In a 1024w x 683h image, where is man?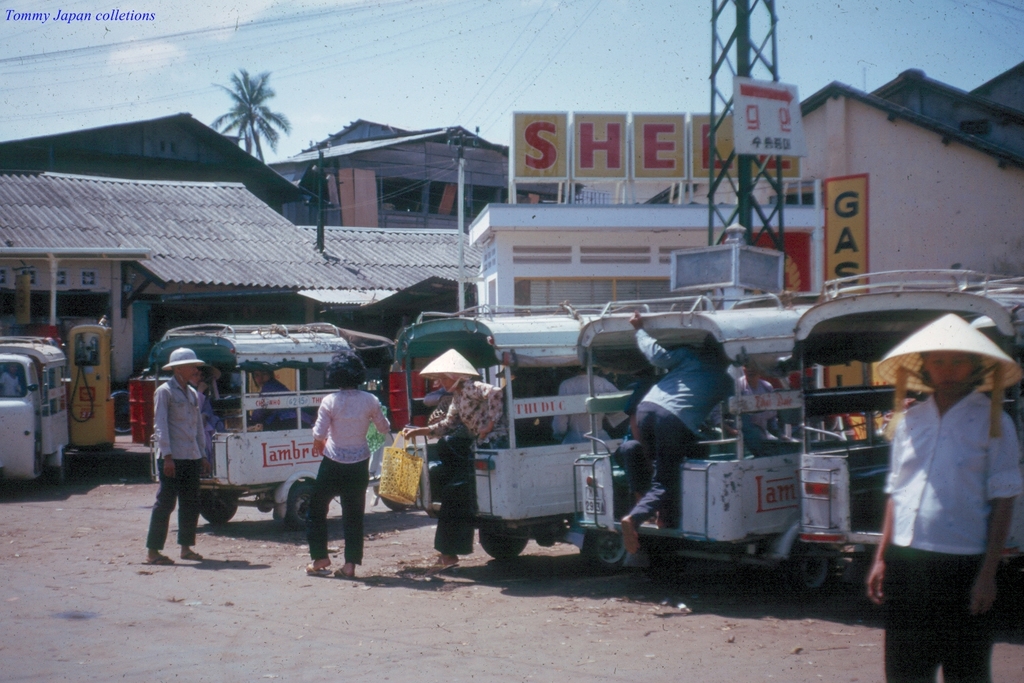
region(869, 342, 1023, 682).
